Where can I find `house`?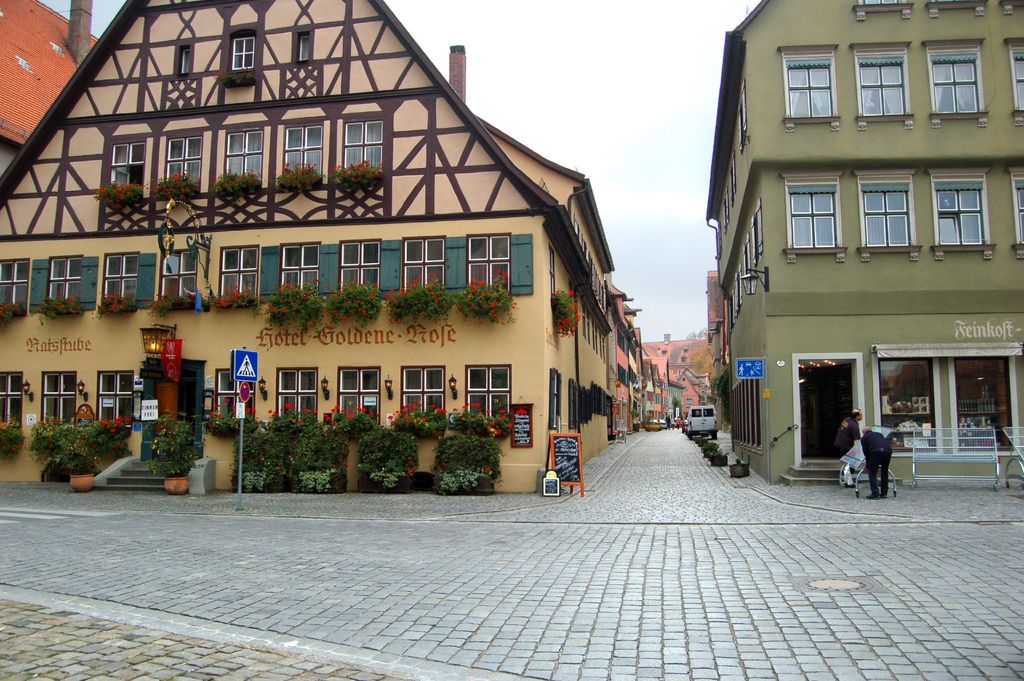
You can find it at 48,8,655,501.
